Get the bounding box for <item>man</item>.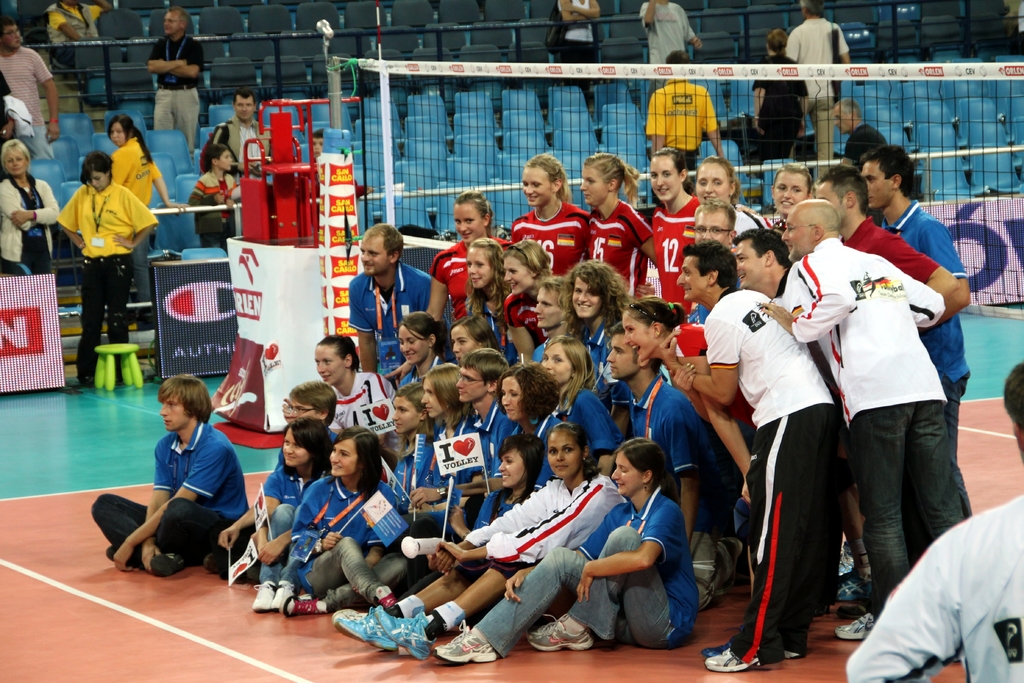
region(346, 224, 448, 388).
